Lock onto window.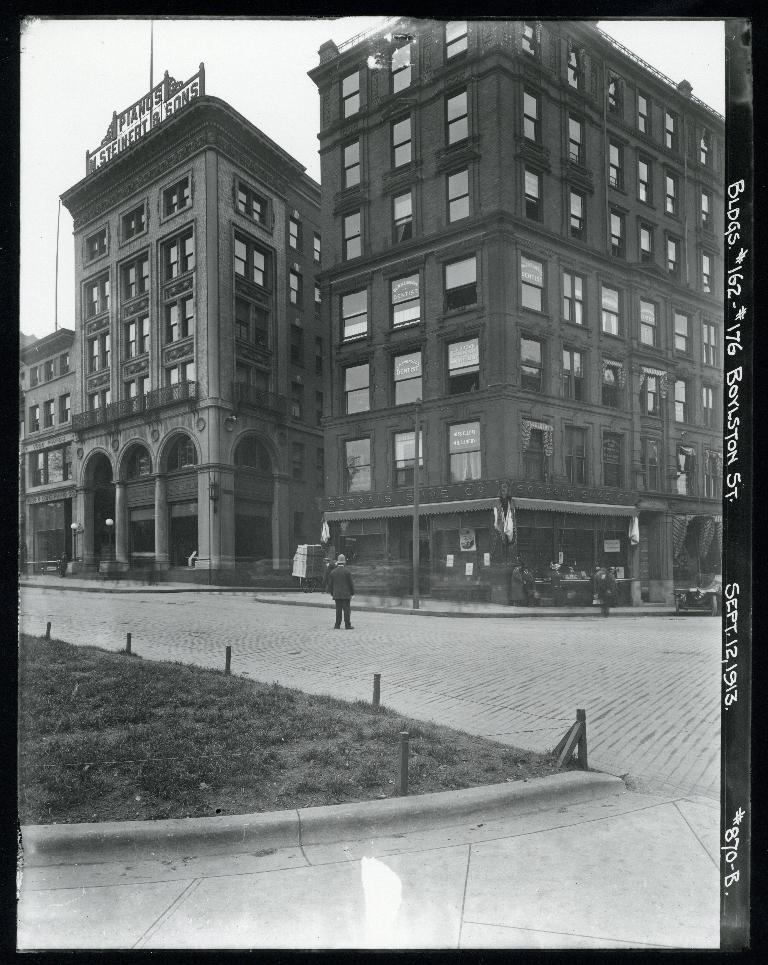
Locked: Rect(605, 435, 625, 489).
